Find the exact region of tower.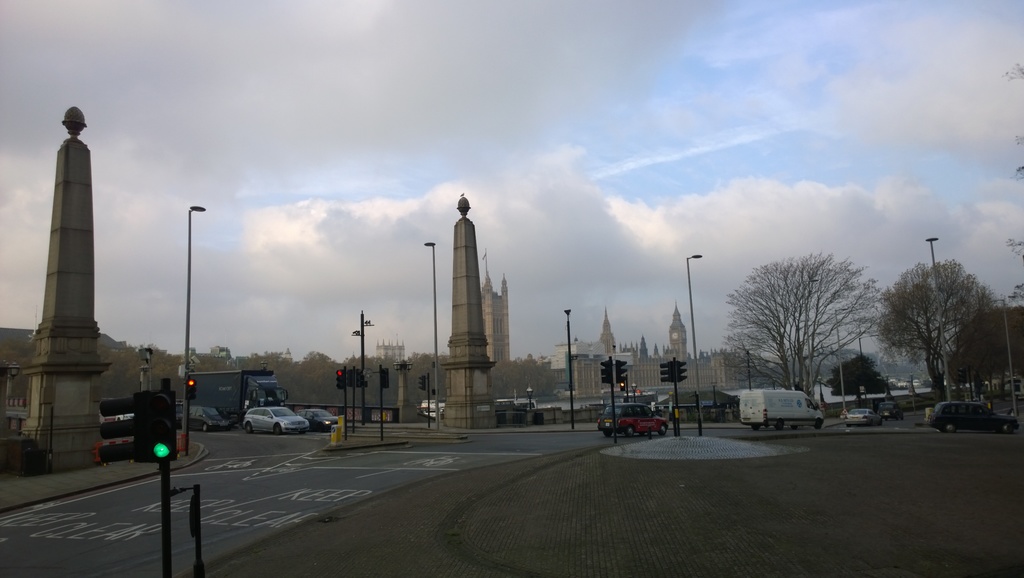
Exact region: <bbox>599, 308, 624, 352</bbox>.
